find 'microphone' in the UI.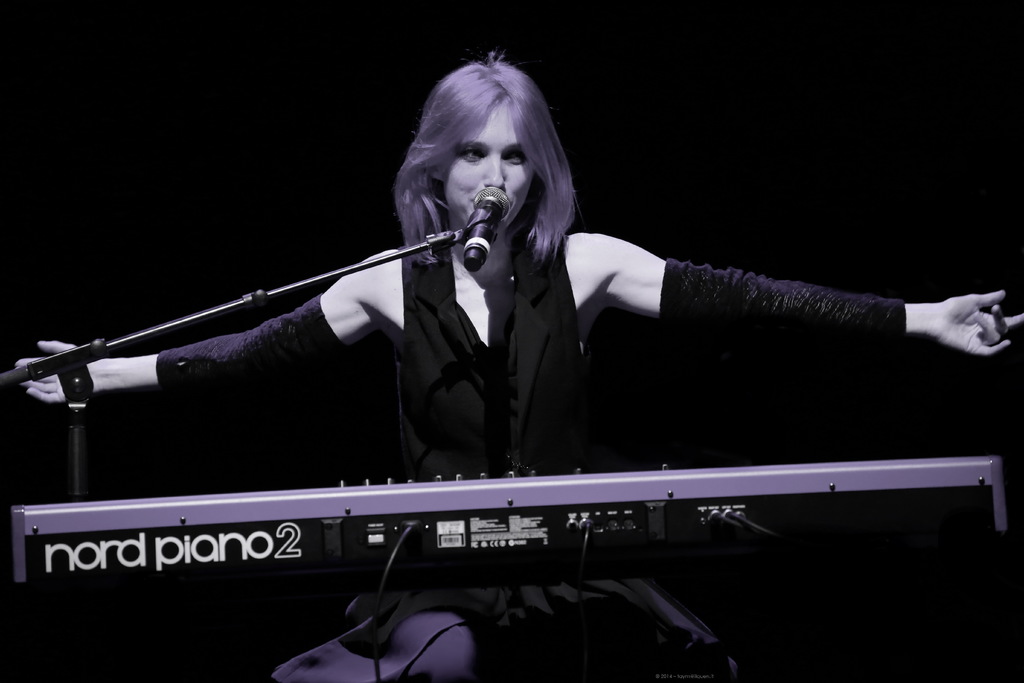
UI element at [x1=460, y1=183, x2=511, y2=270].
